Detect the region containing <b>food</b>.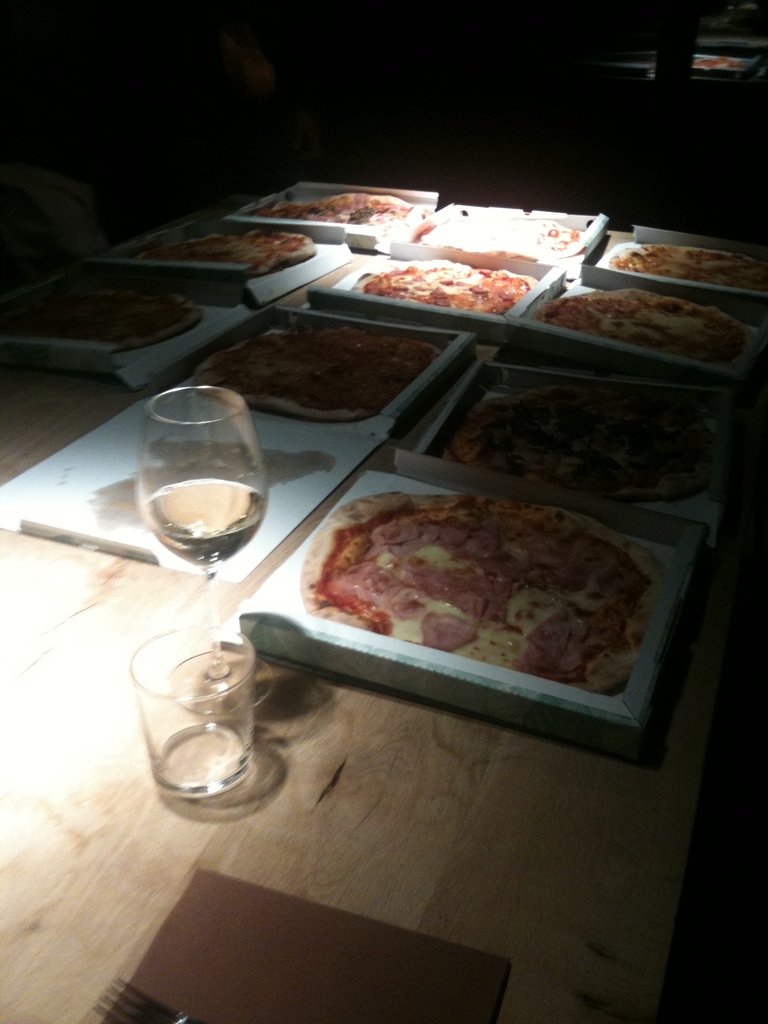
pyautogui.locateOnScreen(352, 254, 537, 314).
